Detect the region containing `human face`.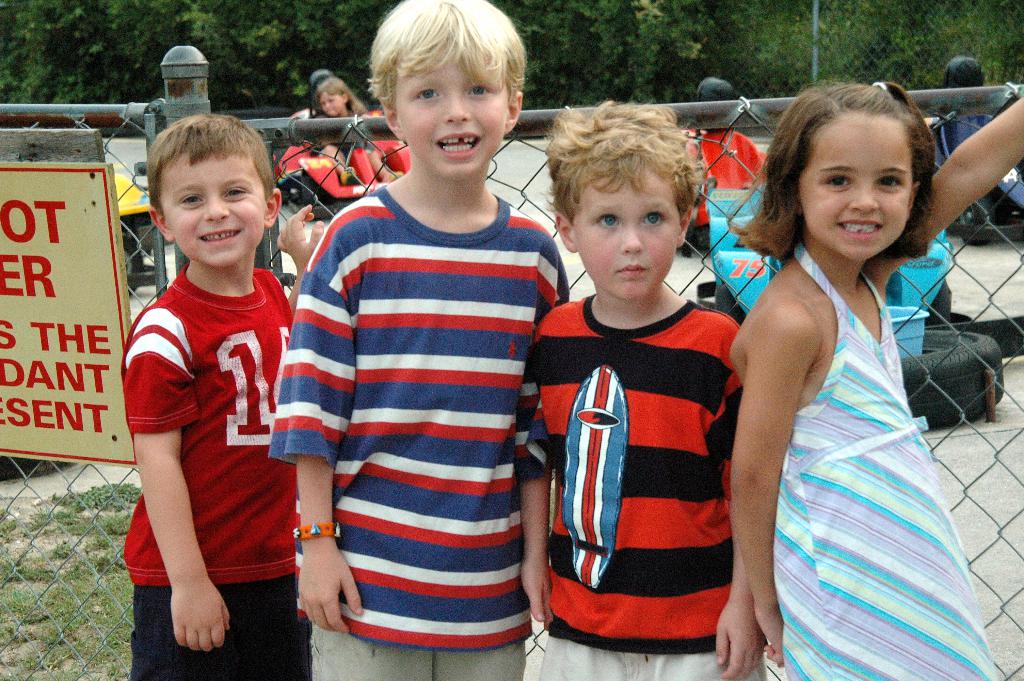
(x1=325, y1=92, x2=350, y2=120).
